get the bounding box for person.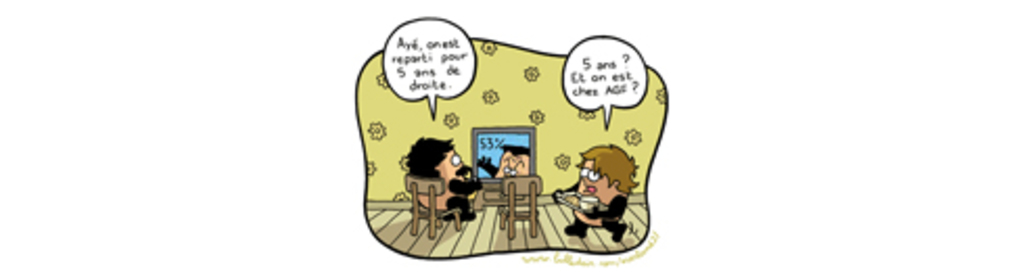
[left=408, top=127, right=483, bottom=226].
